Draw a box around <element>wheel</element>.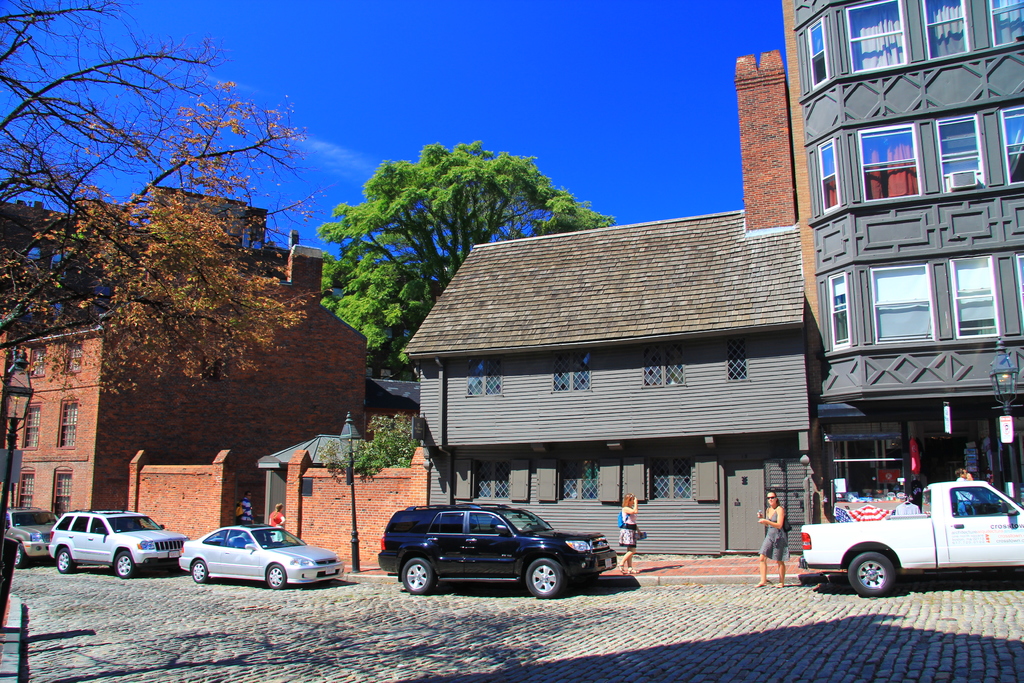
l=191, t=562, r=209, b=584.
